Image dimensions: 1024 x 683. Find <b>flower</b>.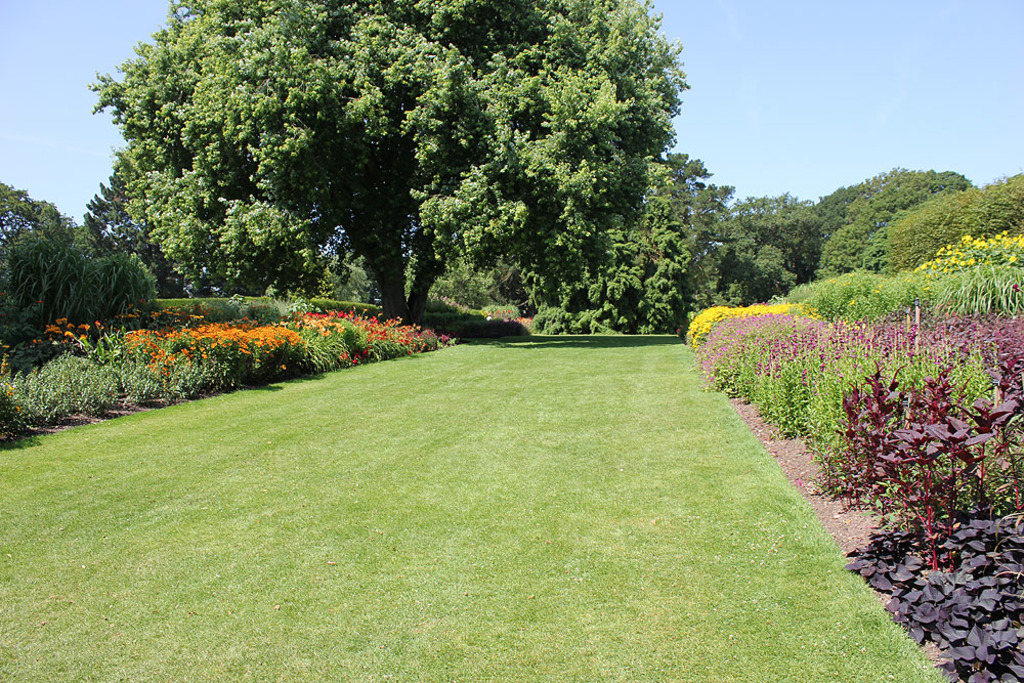
x1=63 y1=330 x2=74 y2=339.
